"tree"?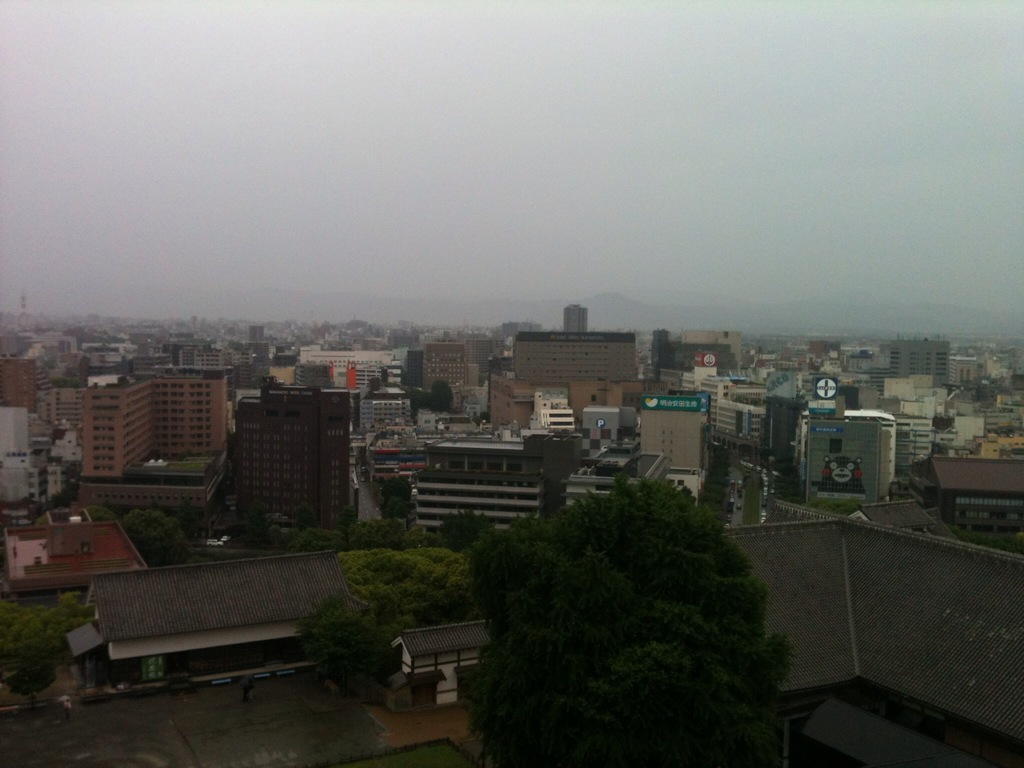
79:504:115:524
